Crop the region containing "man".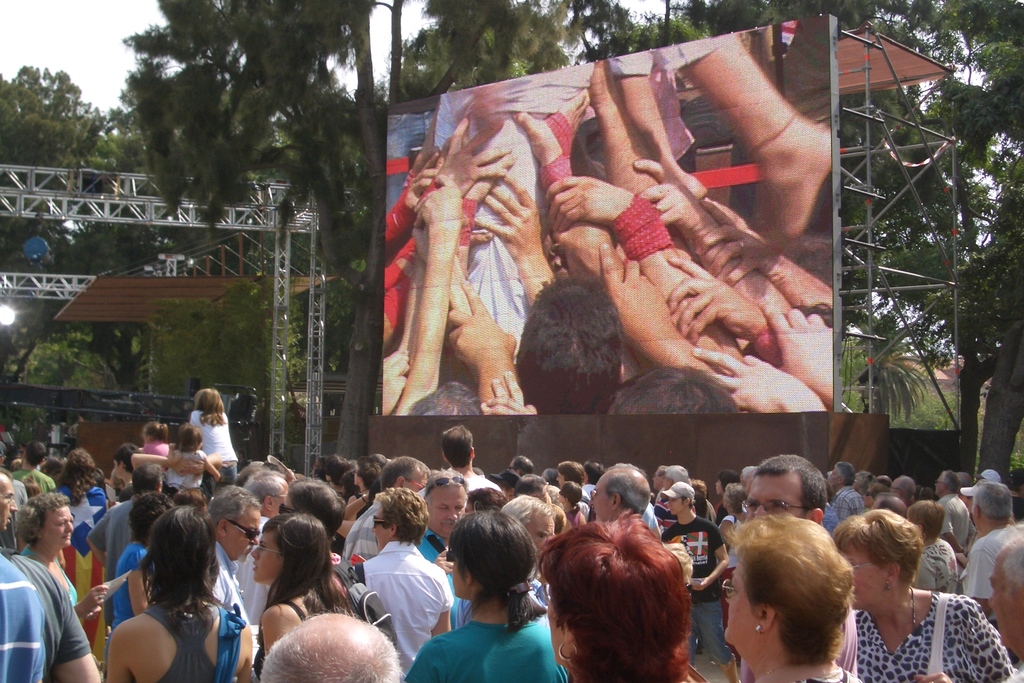
Crop region: region(433, 425, 499, 494).
